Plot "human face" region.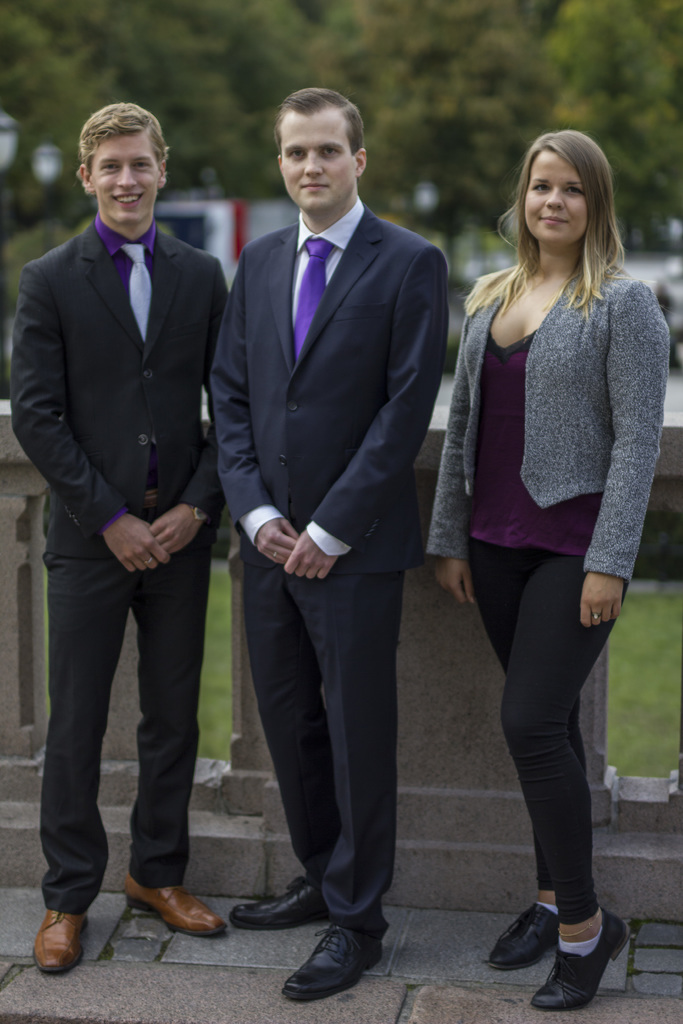
Plotted at <region>279, 111, 358, 209</region>.
